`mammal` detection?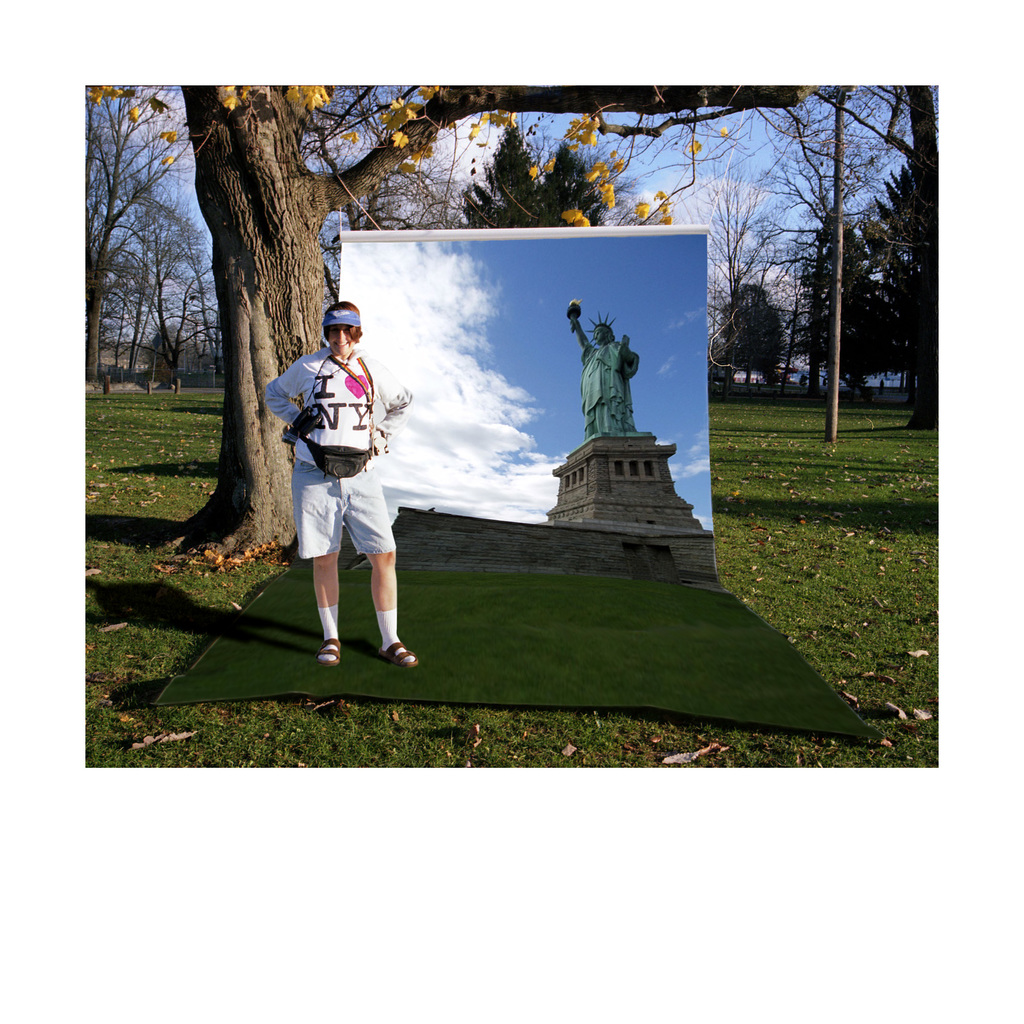
select_region(566, 315, 641, 435)
